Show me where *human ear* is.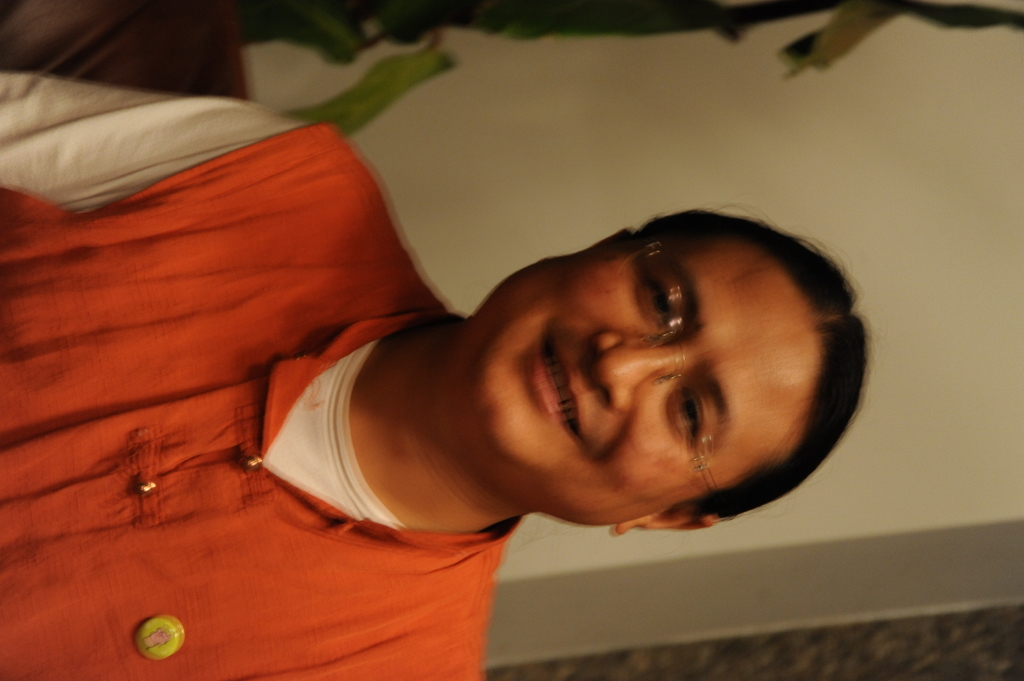
*human ear* is at [581,223,637,251].
